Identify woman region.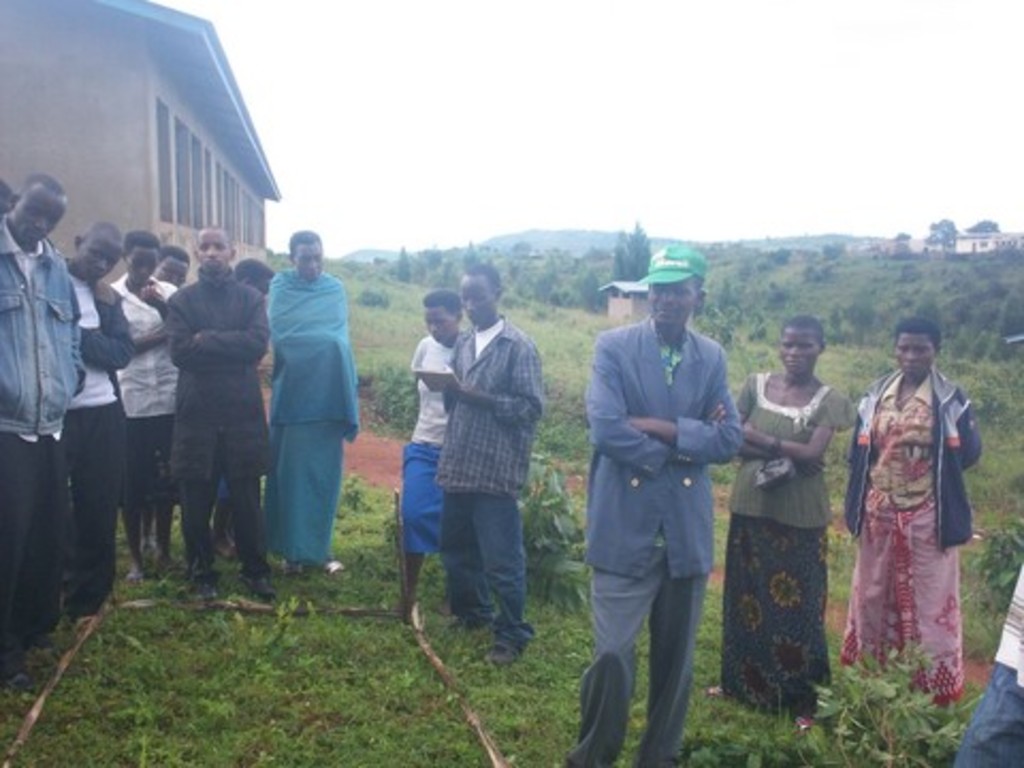
Region: Rect(851, 320, 977, 700).
